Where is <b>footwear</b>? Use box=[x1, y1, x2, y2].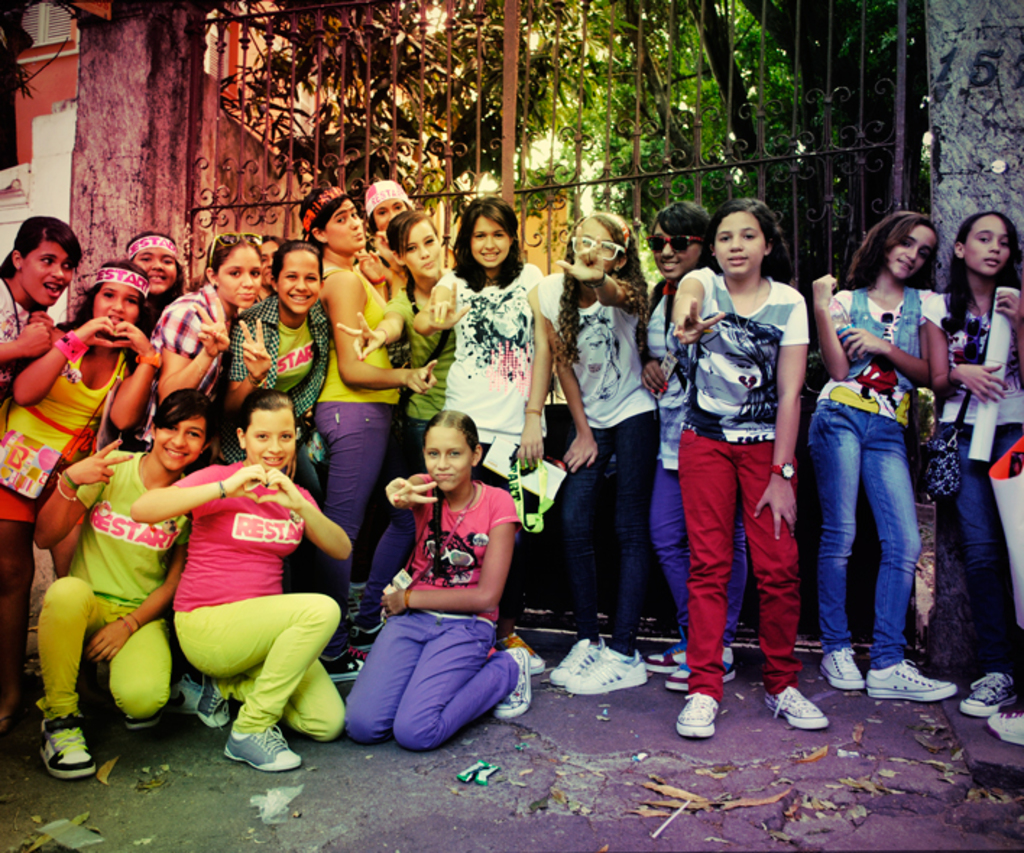
box=[566, 646, 645, 693].
